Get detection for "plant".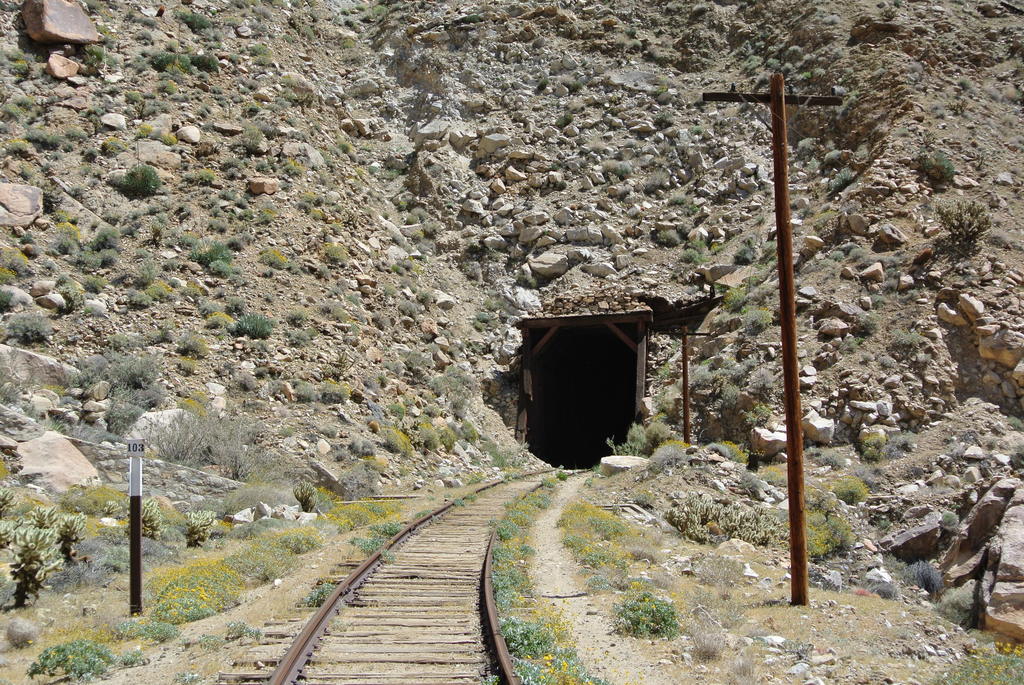
Detection: (841, 65, 854, 84).
